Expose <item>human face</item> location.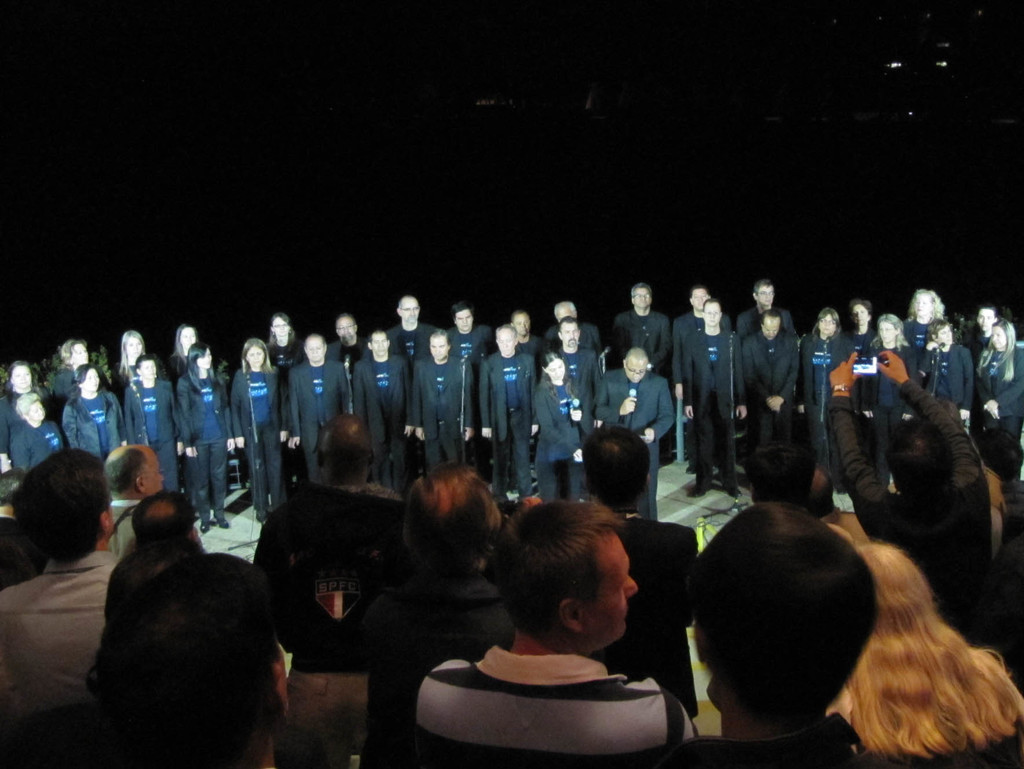
Exposed at x1=973, y1=308, x2=995, y2=331.
